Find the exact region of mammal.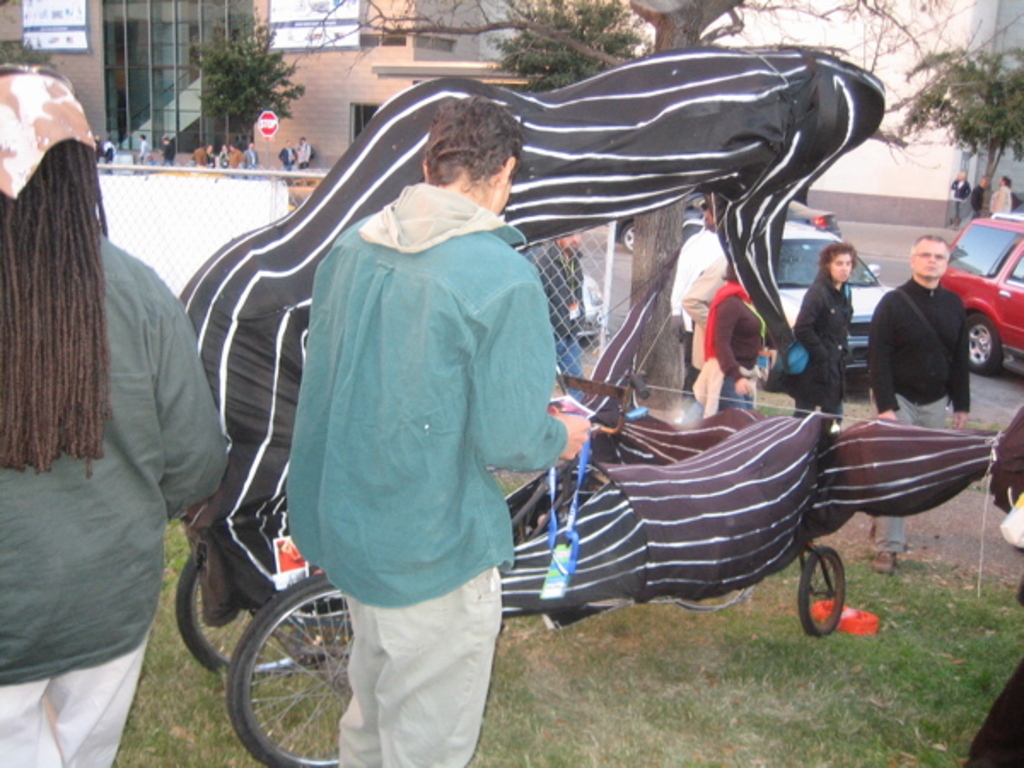
Exact region: 689:254:730:386.
